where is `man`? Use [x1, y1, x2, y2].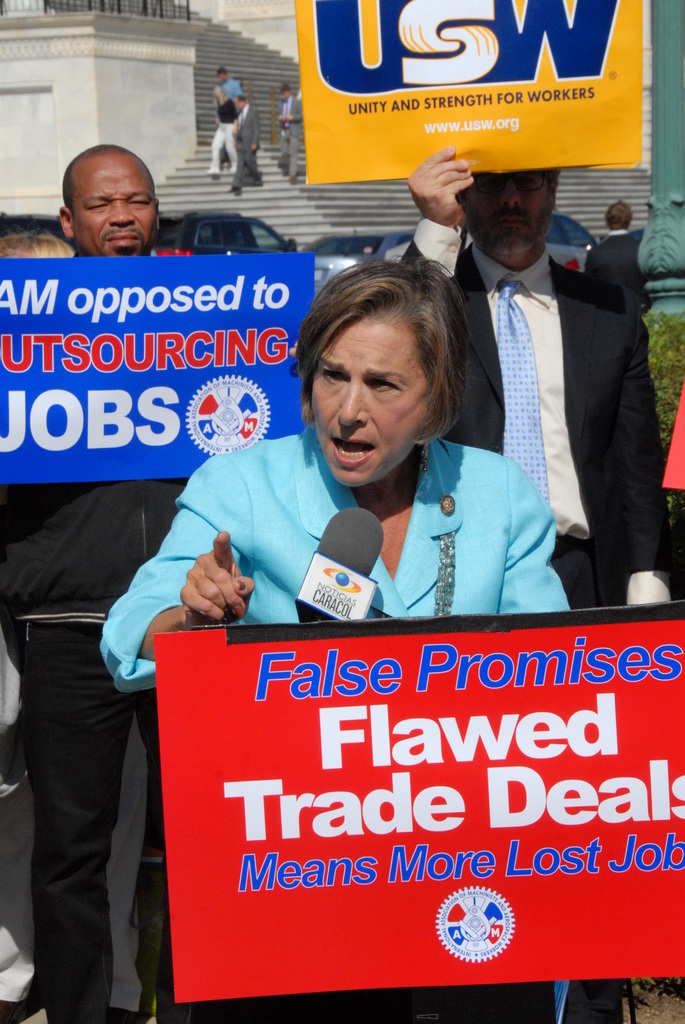
[230, 97, 265, 193].
